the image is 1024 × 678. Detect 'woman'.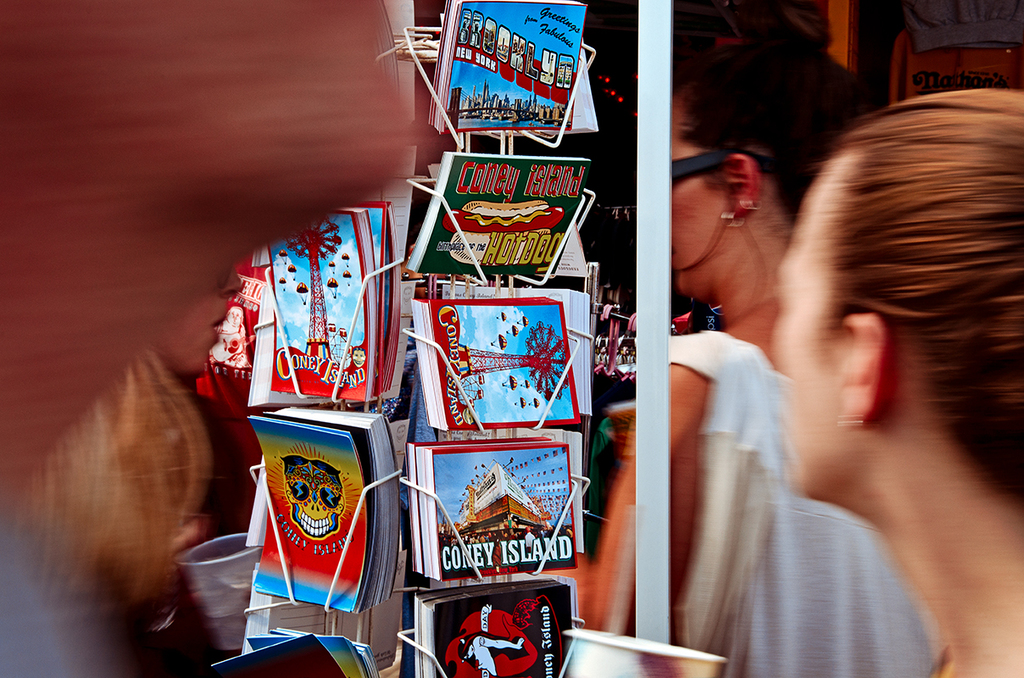
Detection: (0, 242, 244, 677).
